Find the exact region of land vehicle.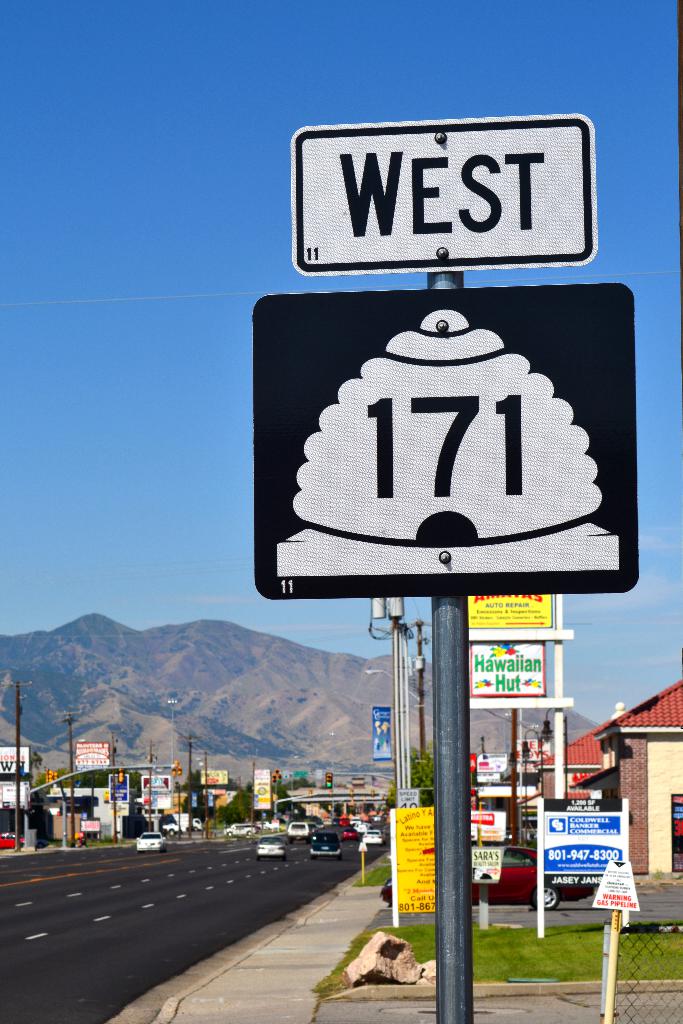
Exact region: 287 824 320 843.
